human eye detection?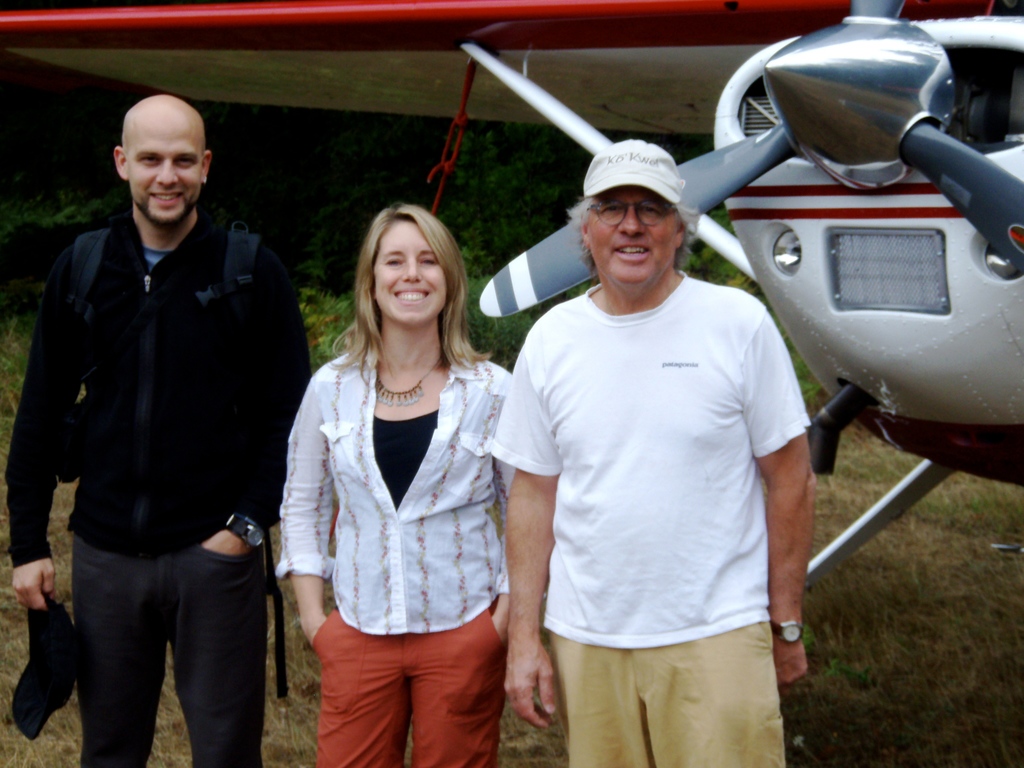
rect(417, 255, 436, 268)
